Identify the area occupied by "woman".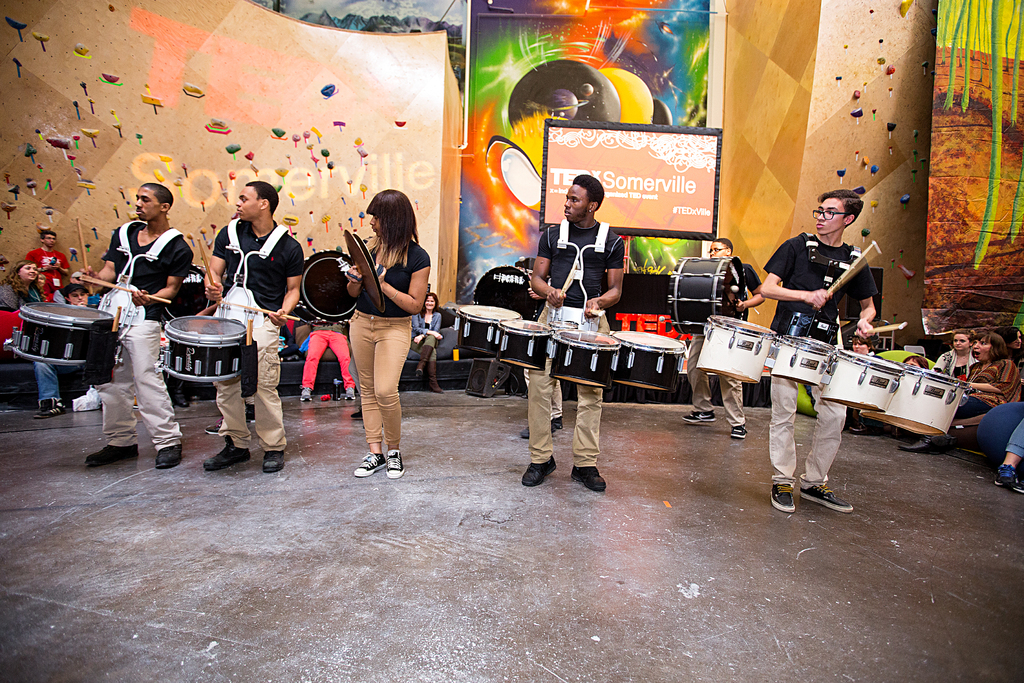
Area: 894, 331, 1018, 452.
